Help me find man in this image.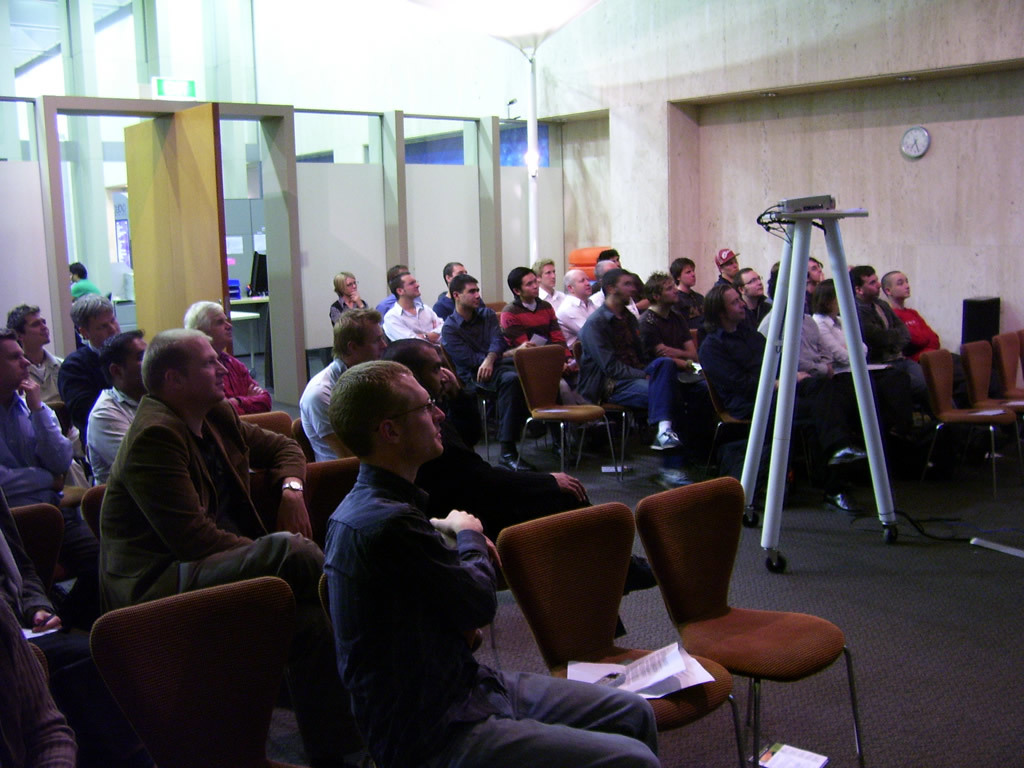
Found it: (x1=845, y1=260, x2=913, y2=378).
